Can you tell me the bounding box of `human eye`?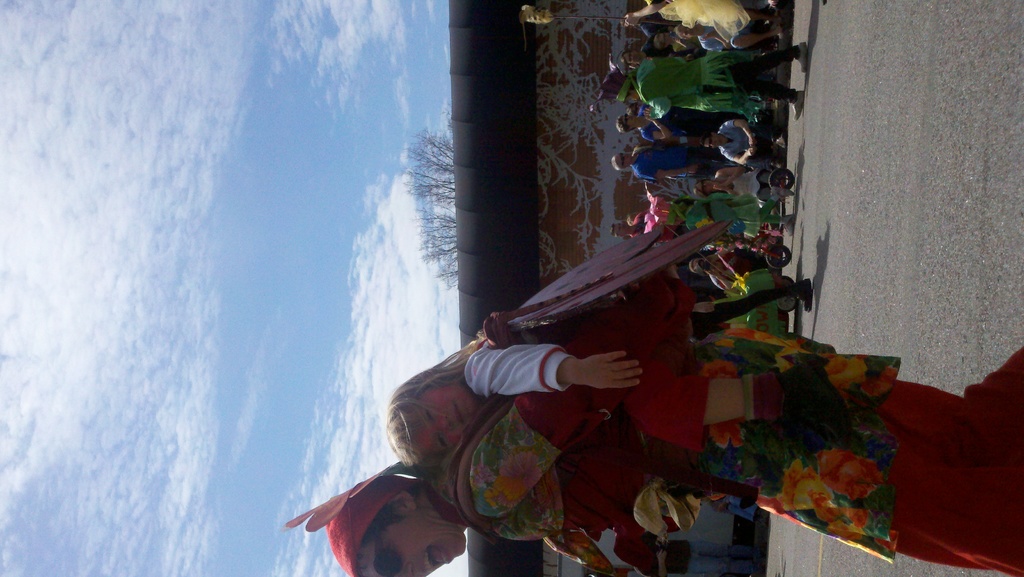
select_region(436, 434, 445, 451).
